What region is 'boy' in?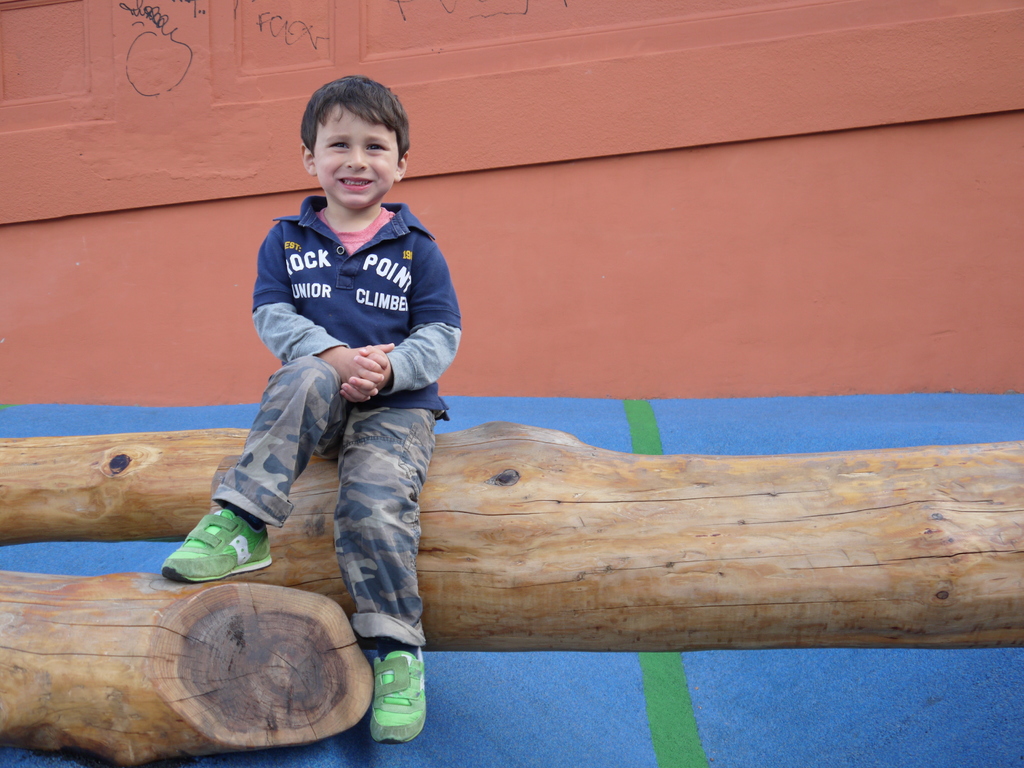
locate(171, 103, 472, 682).
